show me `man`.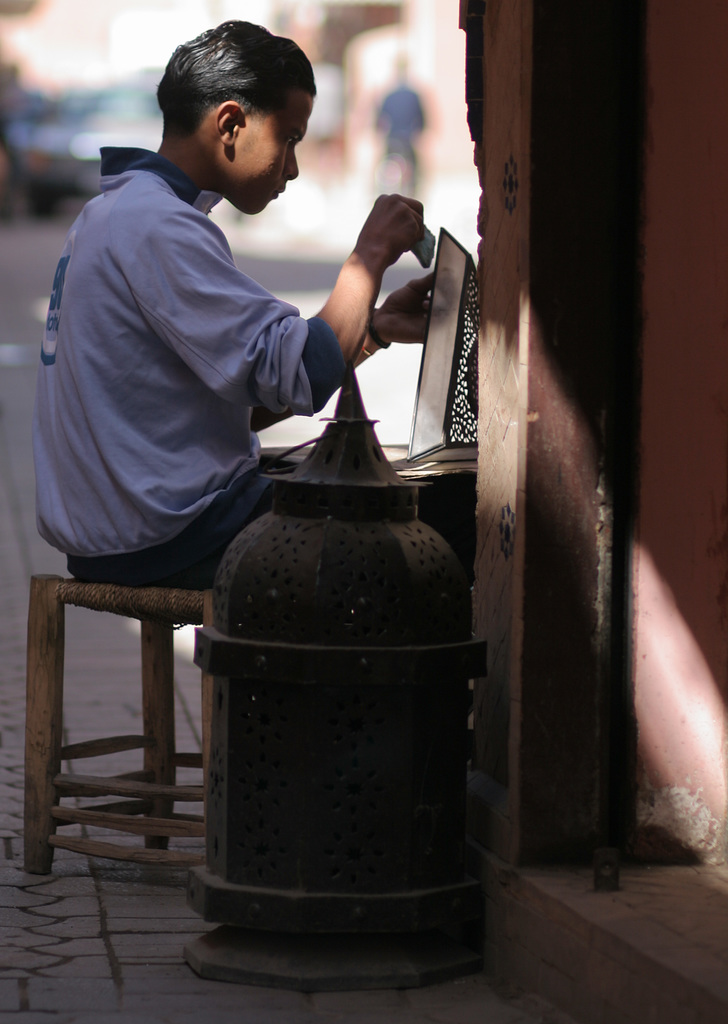
`man` is here: 31,27,435,590.
